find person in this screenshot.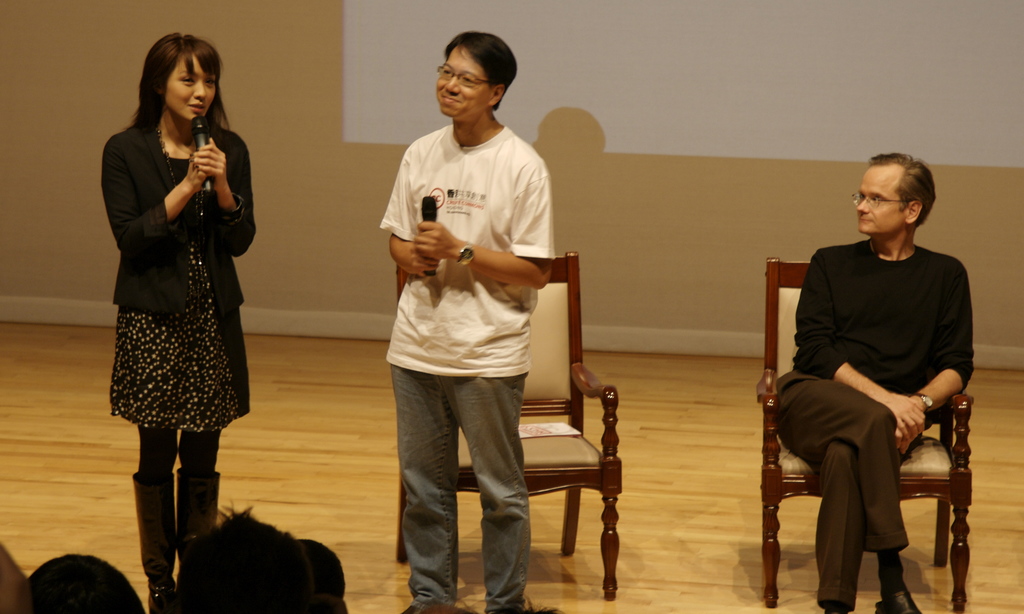
The bounding box for person is <region>376, 32, 555, 613</region>.
